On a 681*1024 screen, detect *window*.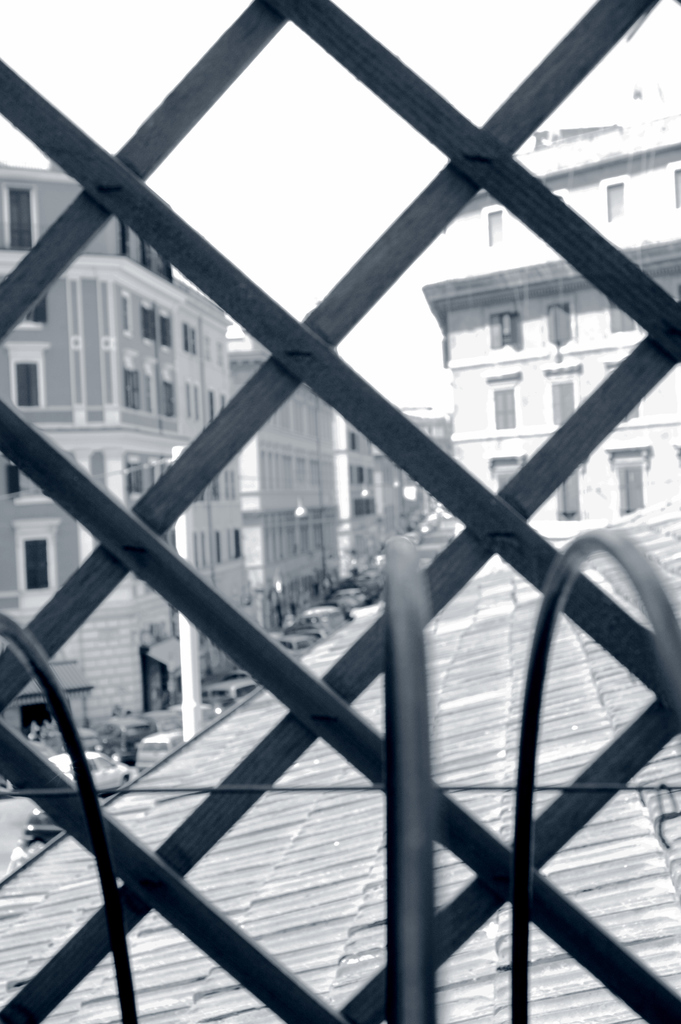
491/307/523/344.
